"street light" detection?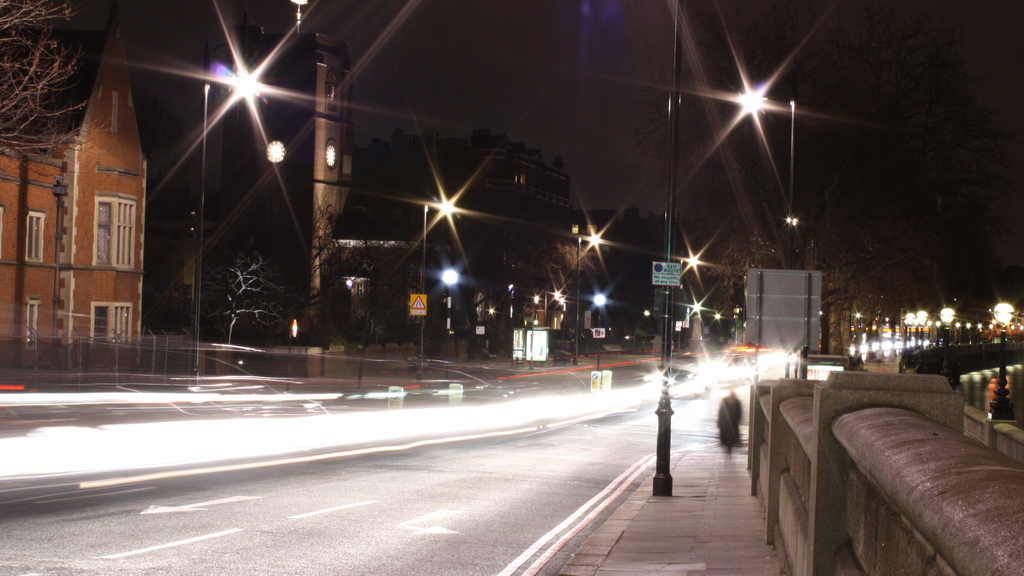
crop(570, 226, 603, 356)
